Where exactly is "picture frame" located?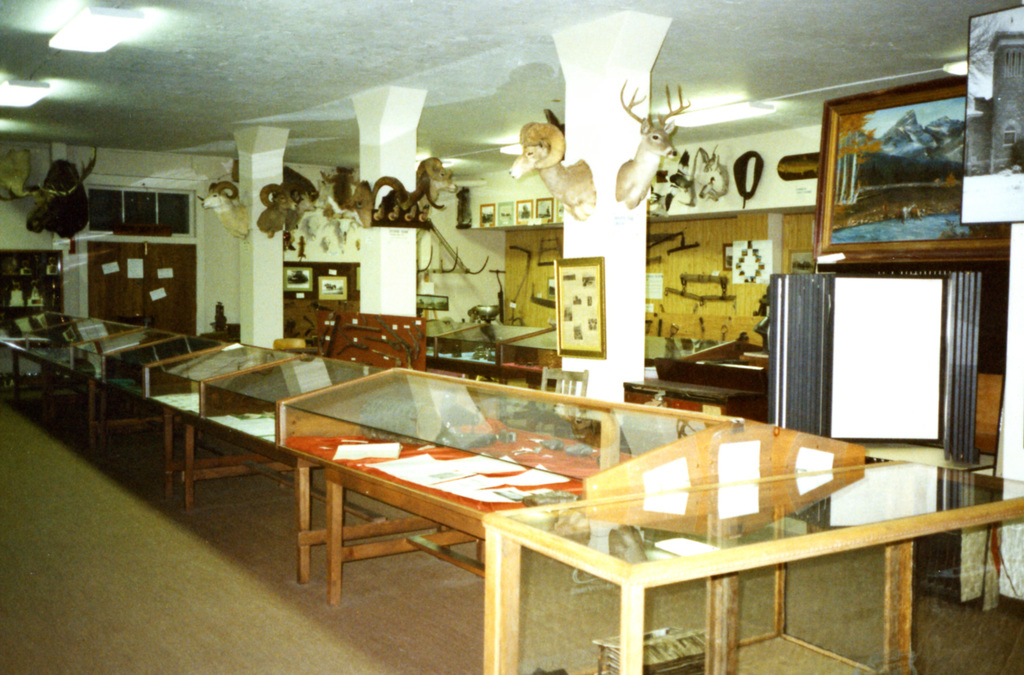
Its bounding box is bbox(475, 203, 500, 229).
